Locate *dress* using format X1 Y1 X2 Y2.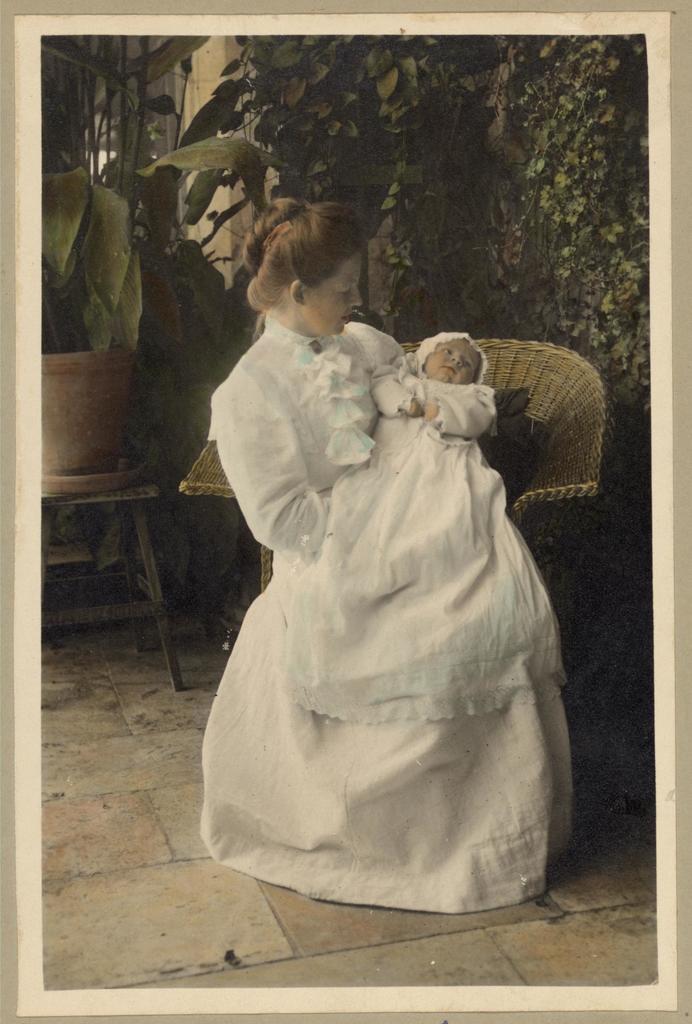
278 369 564 724.
